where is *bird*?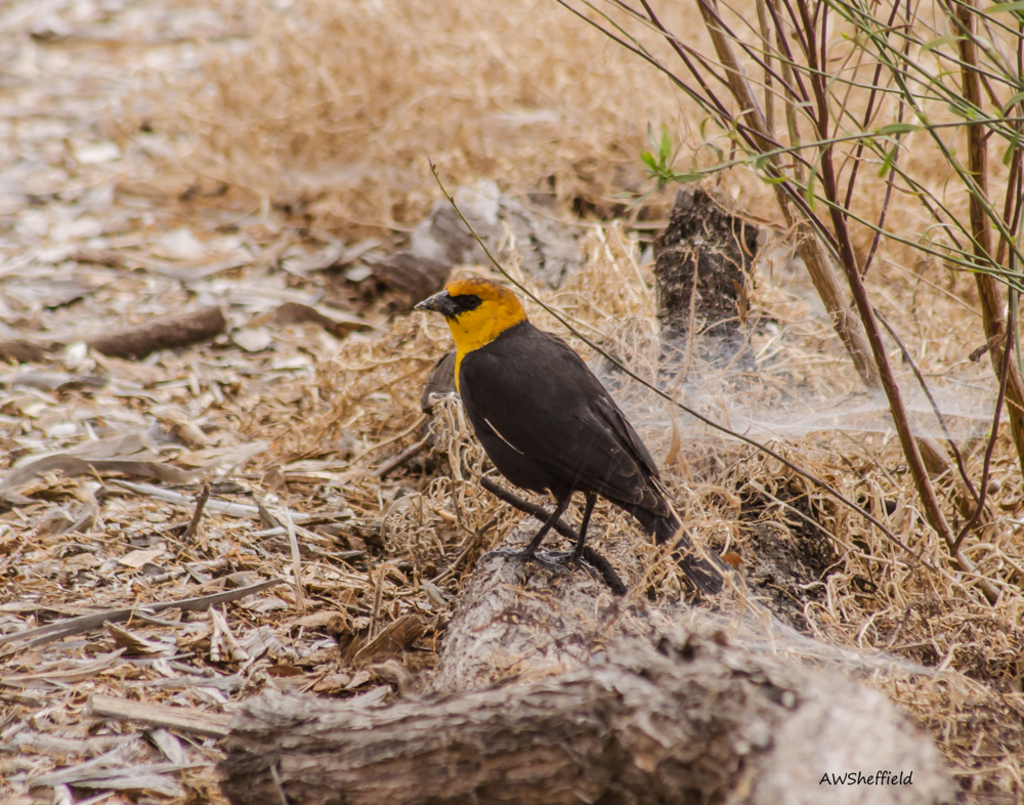
(409,272,687,580).
